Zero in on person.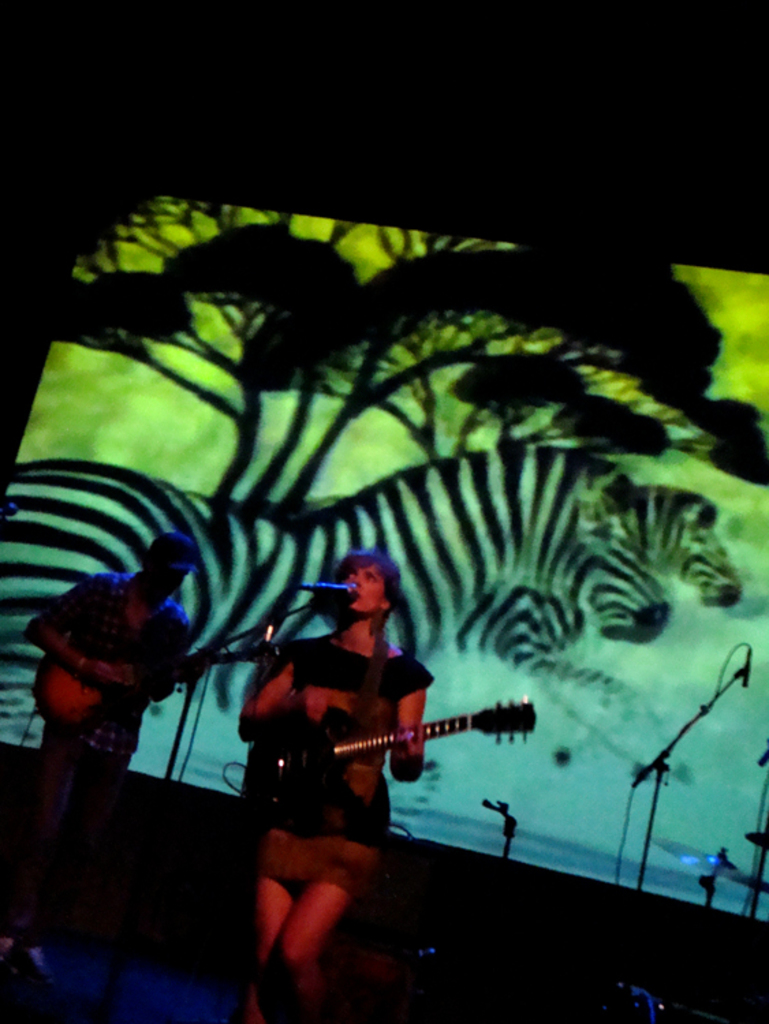
Zeroed in: [left=234, top=549, right=430, bottom=1019].
